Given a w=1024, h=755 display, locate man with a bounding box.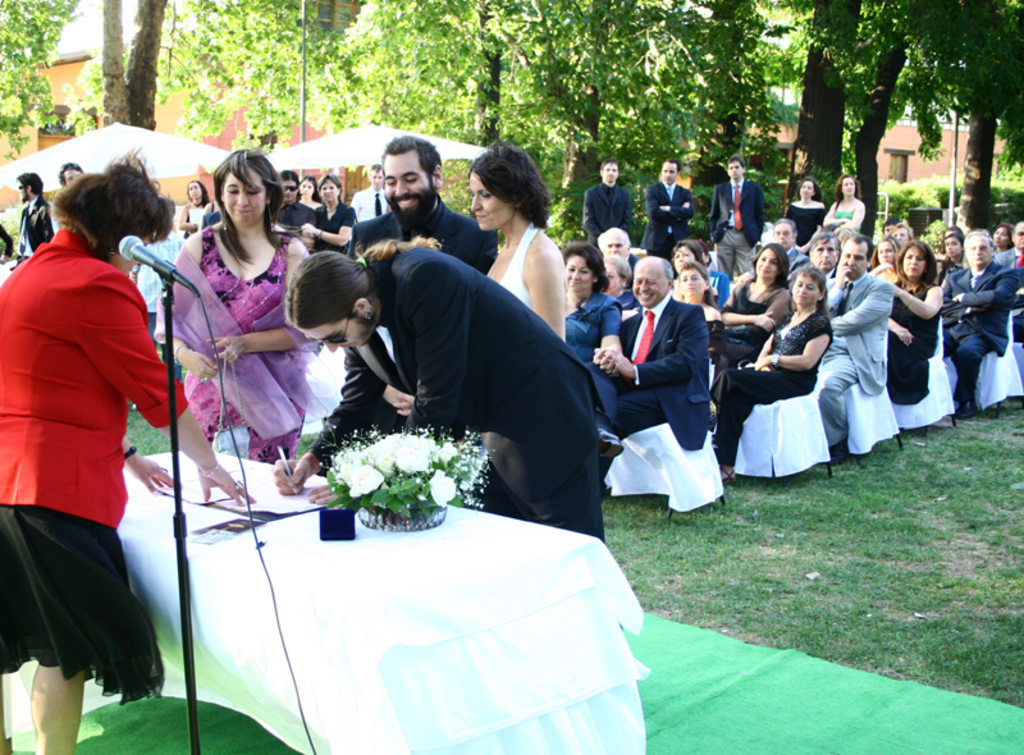
Located: (x1=14, y1=169, x2=55, y2=258).
